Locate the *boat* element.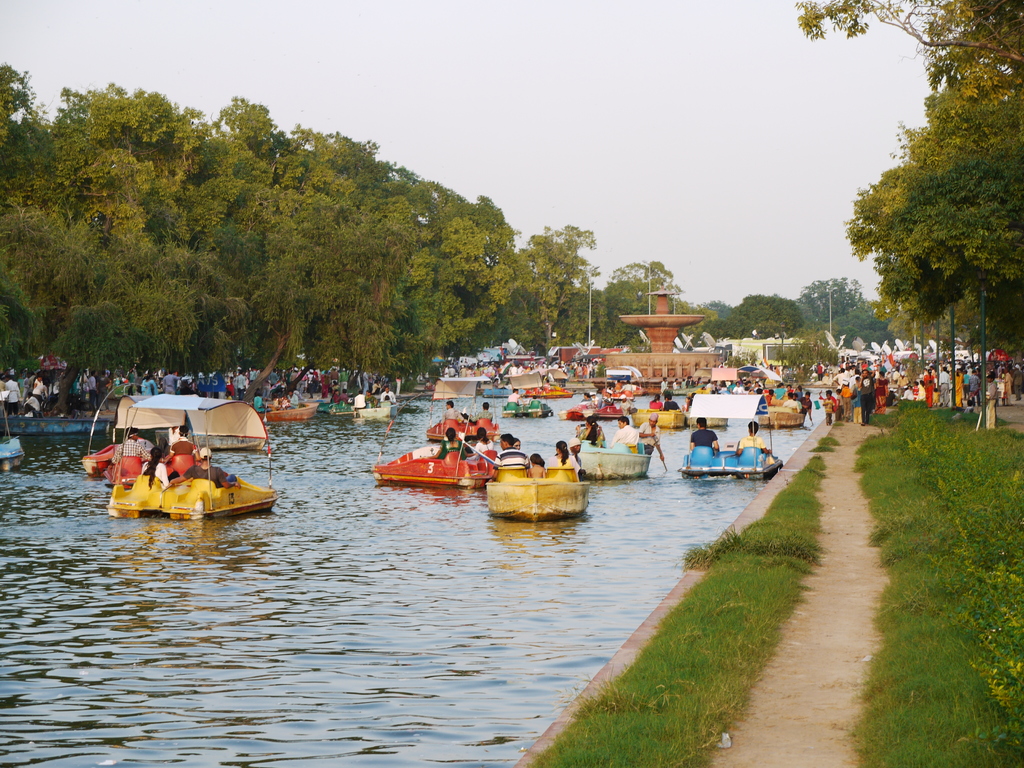
Element bbox: (256,399,321,421).
